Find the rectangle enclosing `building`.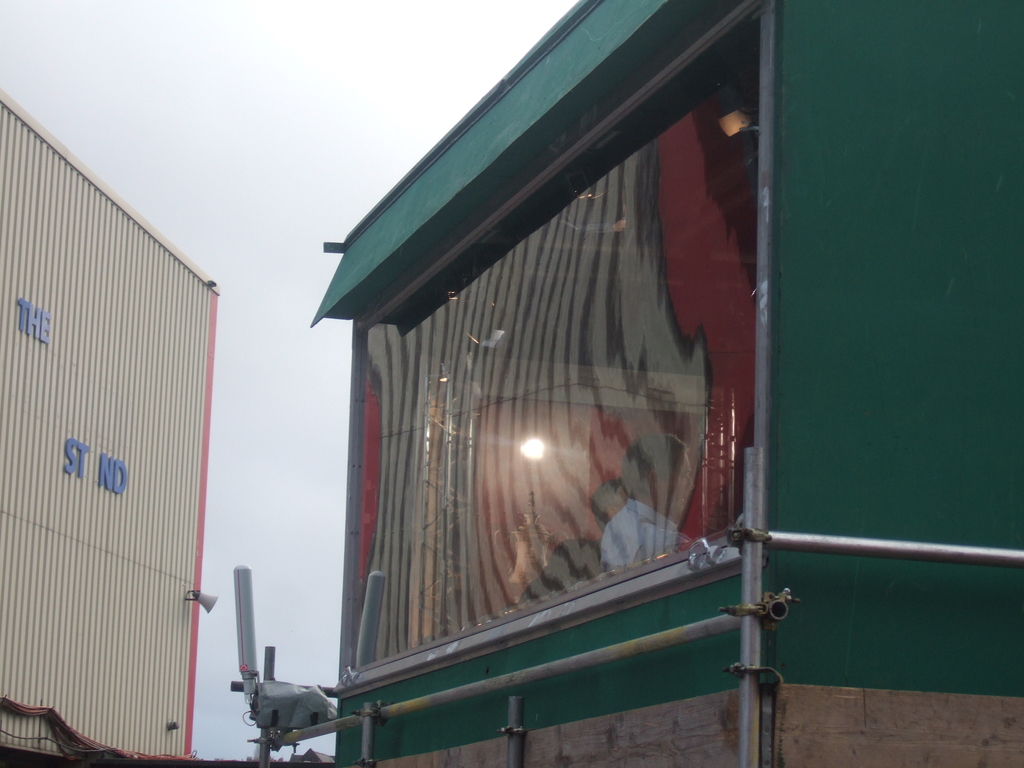
<region>308, 0, 1023, 767</region>.
